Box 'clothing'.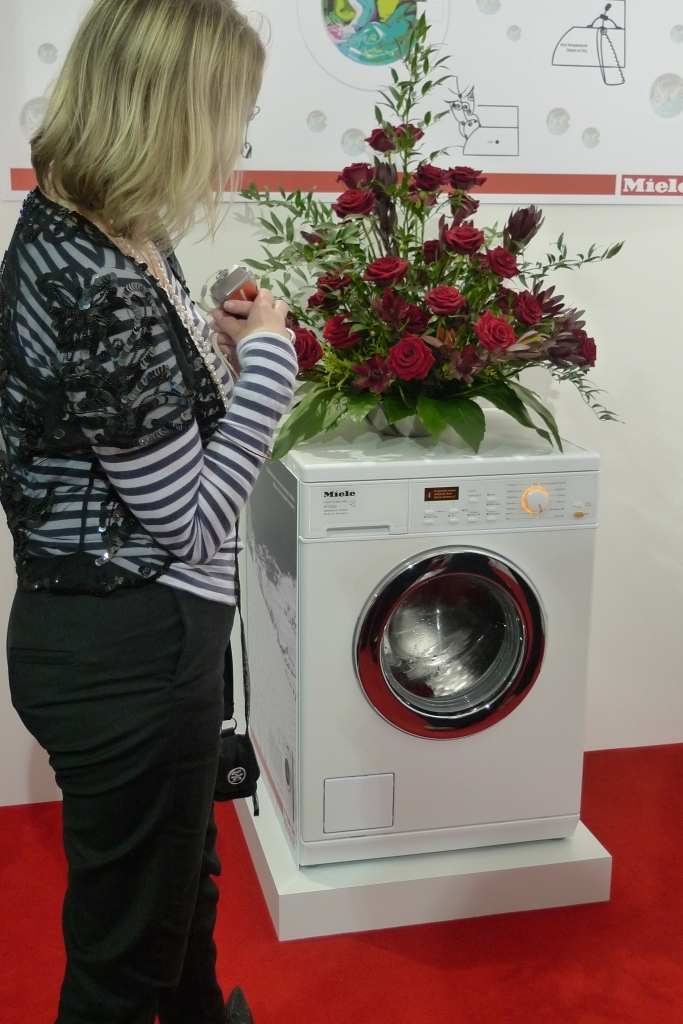
l=0, t=173, r=300, b=1023.
